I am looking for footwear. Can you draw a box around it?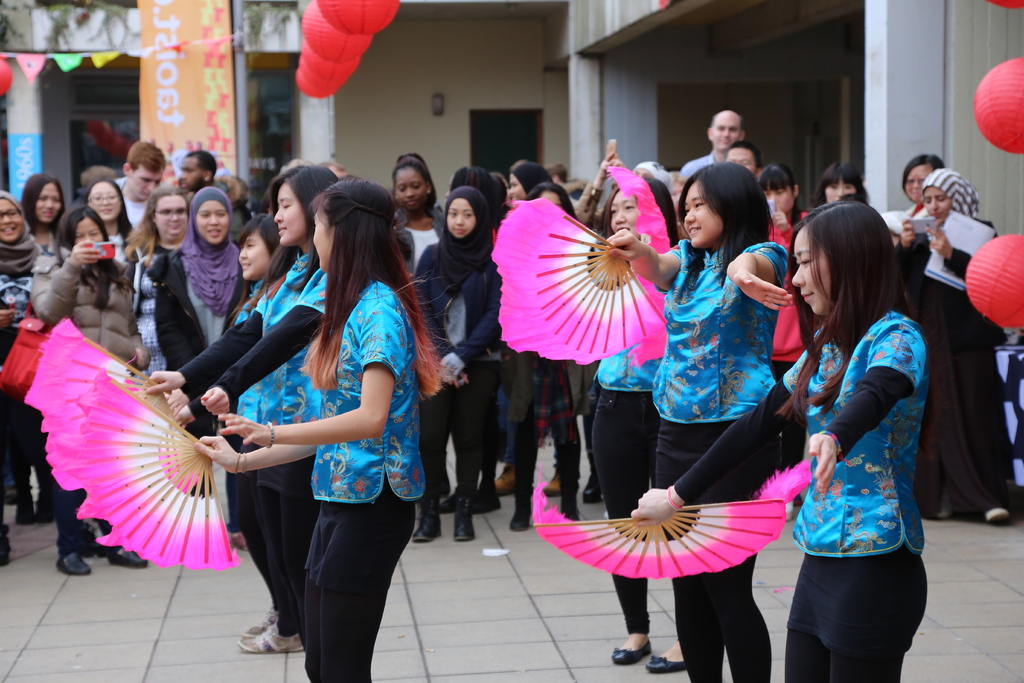
Sure, the bounding box is <region>239, 606, 278, 636</region>.
